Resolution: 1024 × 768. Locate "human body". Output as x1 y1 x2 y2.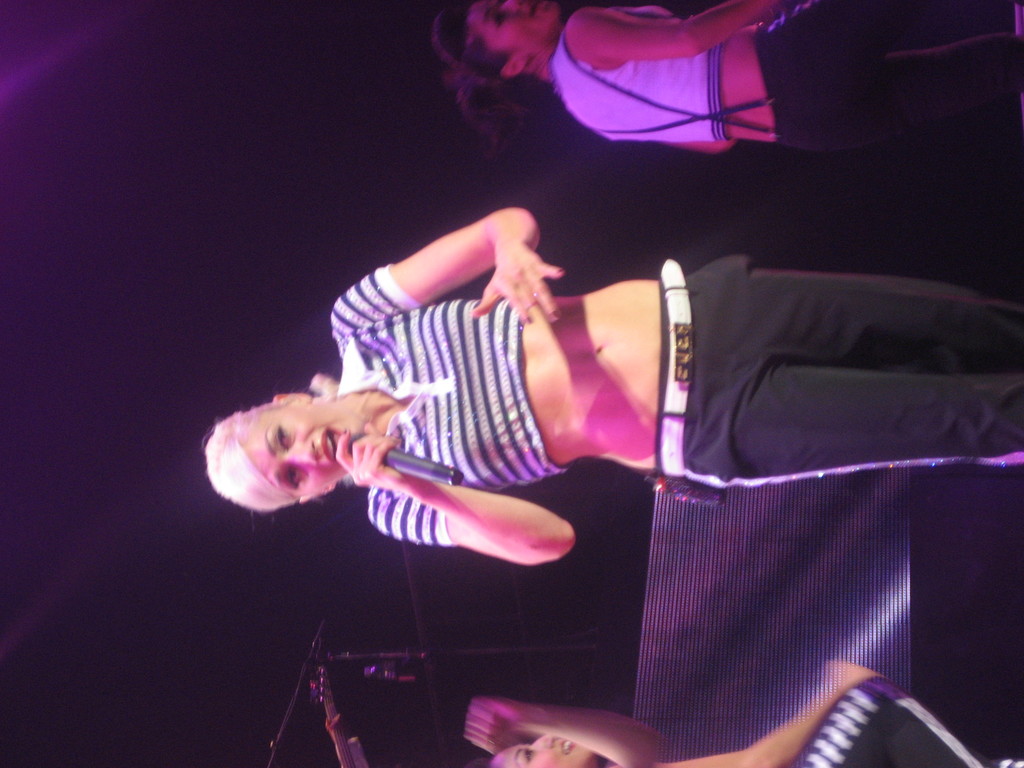
162 149 1023 698.
